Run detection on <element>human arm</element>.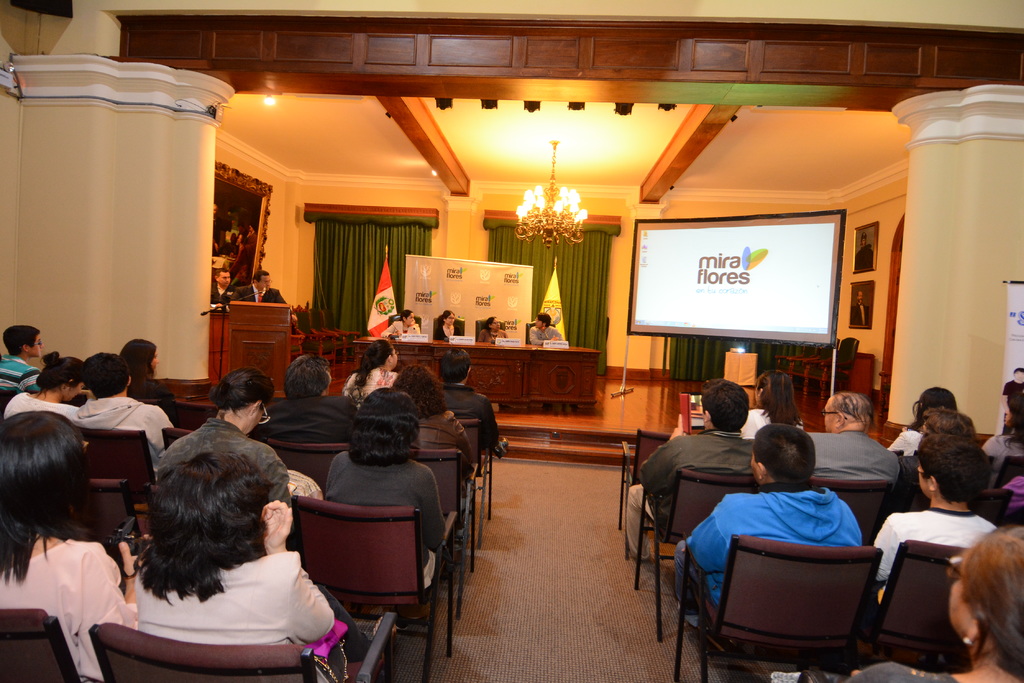
Result: l=456, t=422, r=475, b=465.
